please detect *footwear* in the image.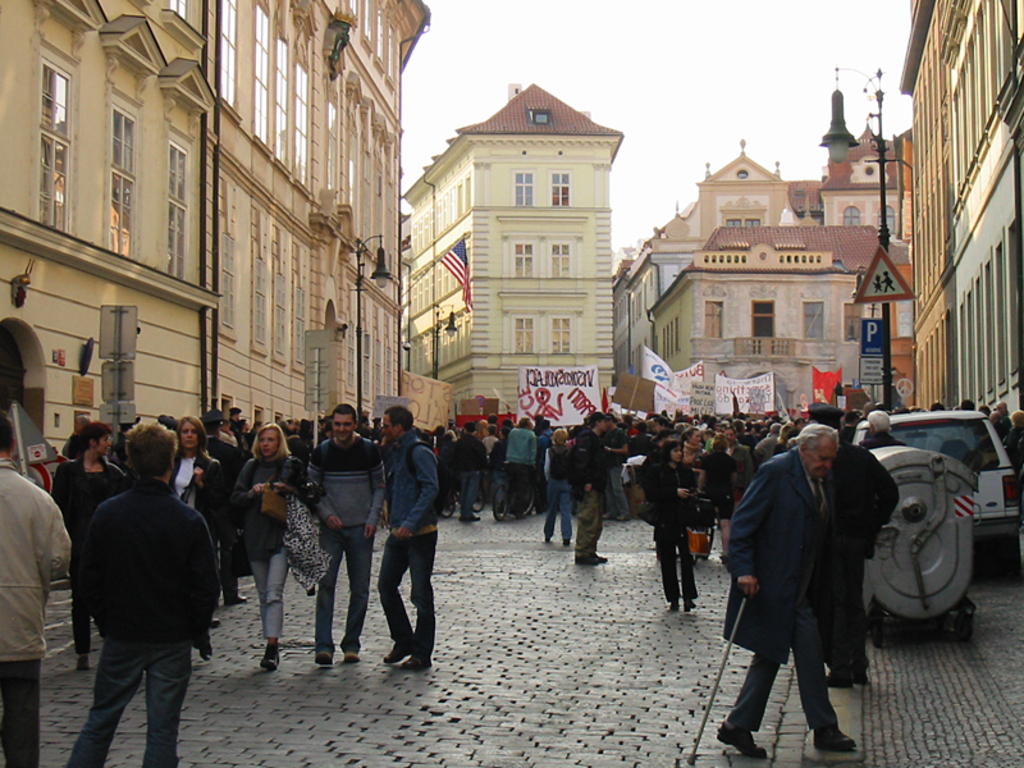
[left=225, top=591, right=247, bottom=608].
